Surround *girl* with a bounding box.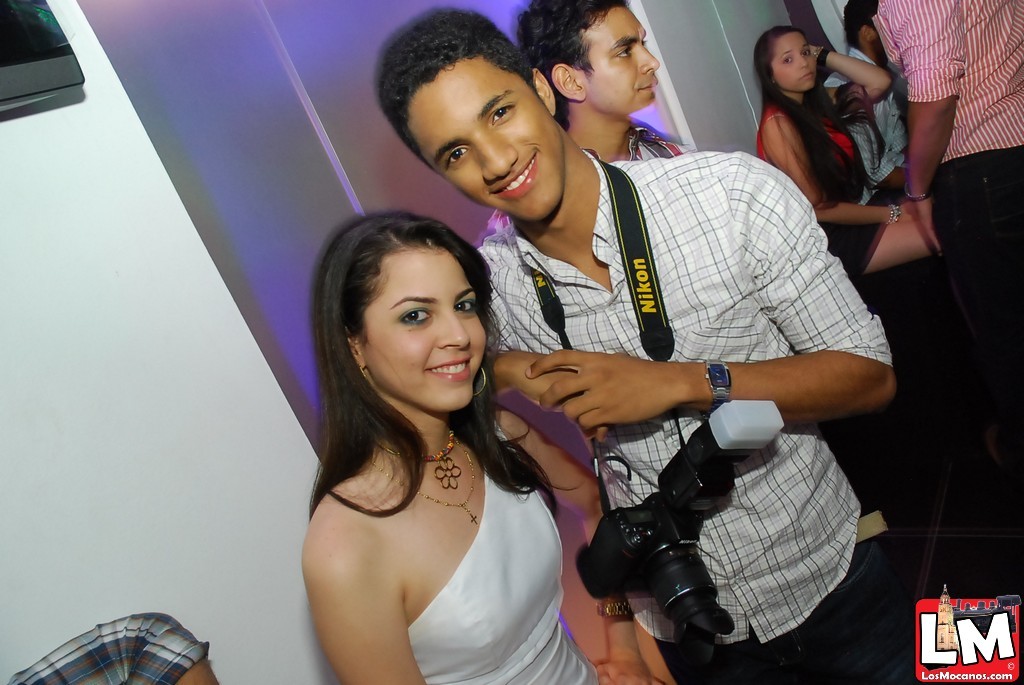
x1=301 y1=200 x2=664 y2=684.
